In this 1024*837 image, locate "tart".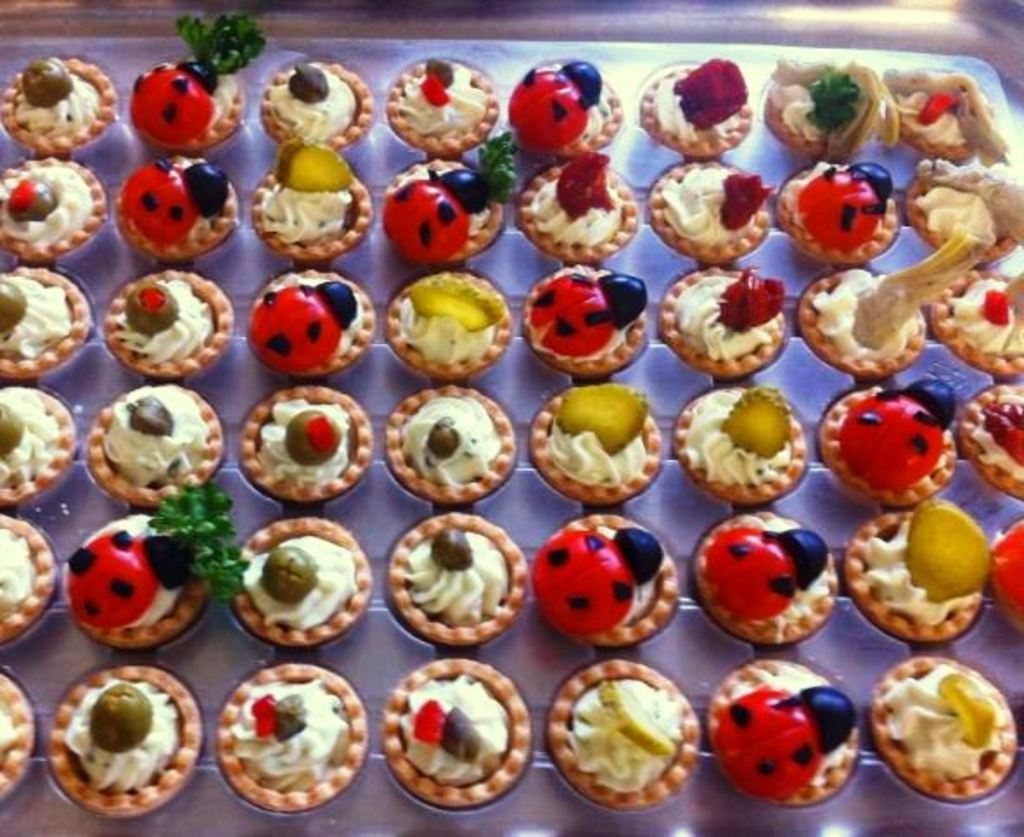
Bounding box: 64 479 237 645.
